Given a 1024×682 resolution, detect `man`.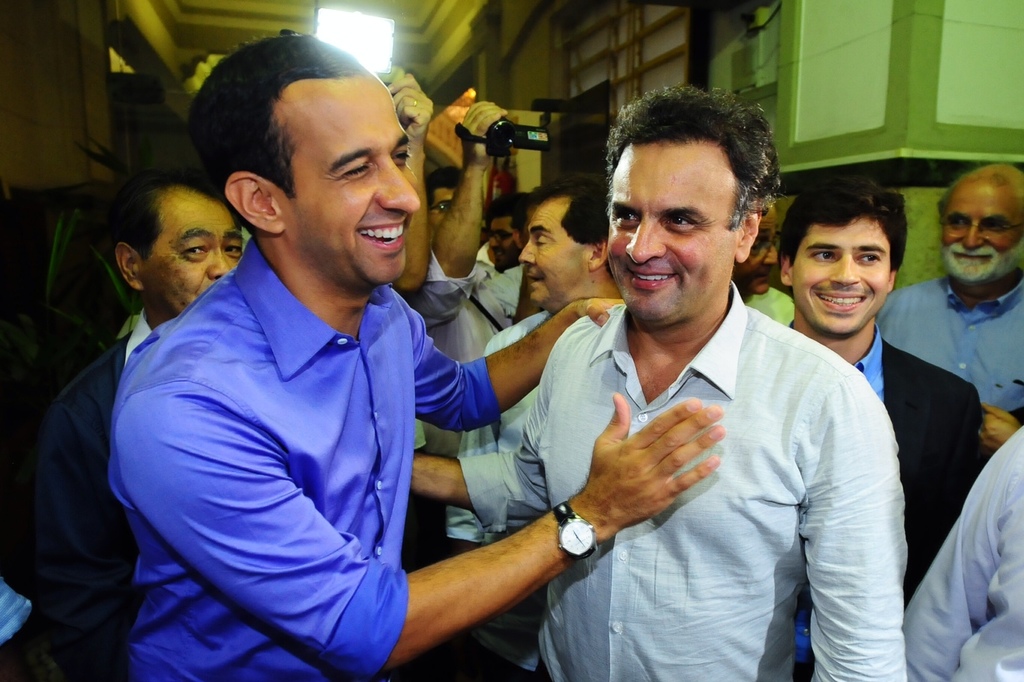
761 192 995 681.
